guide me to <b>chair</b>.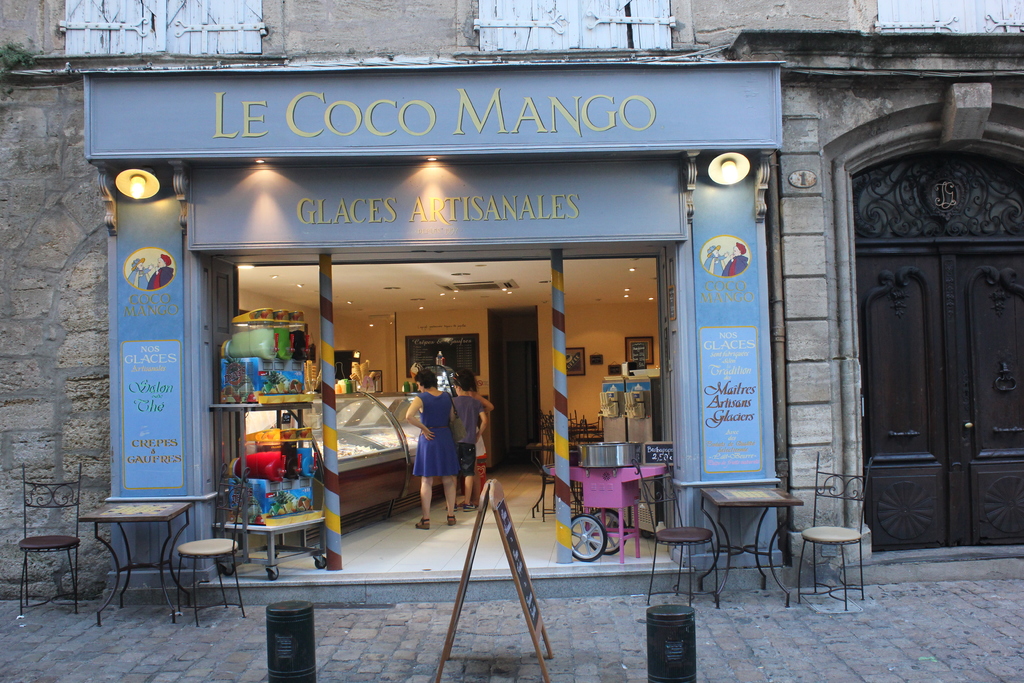
Guidance: [794,441,874,611].
